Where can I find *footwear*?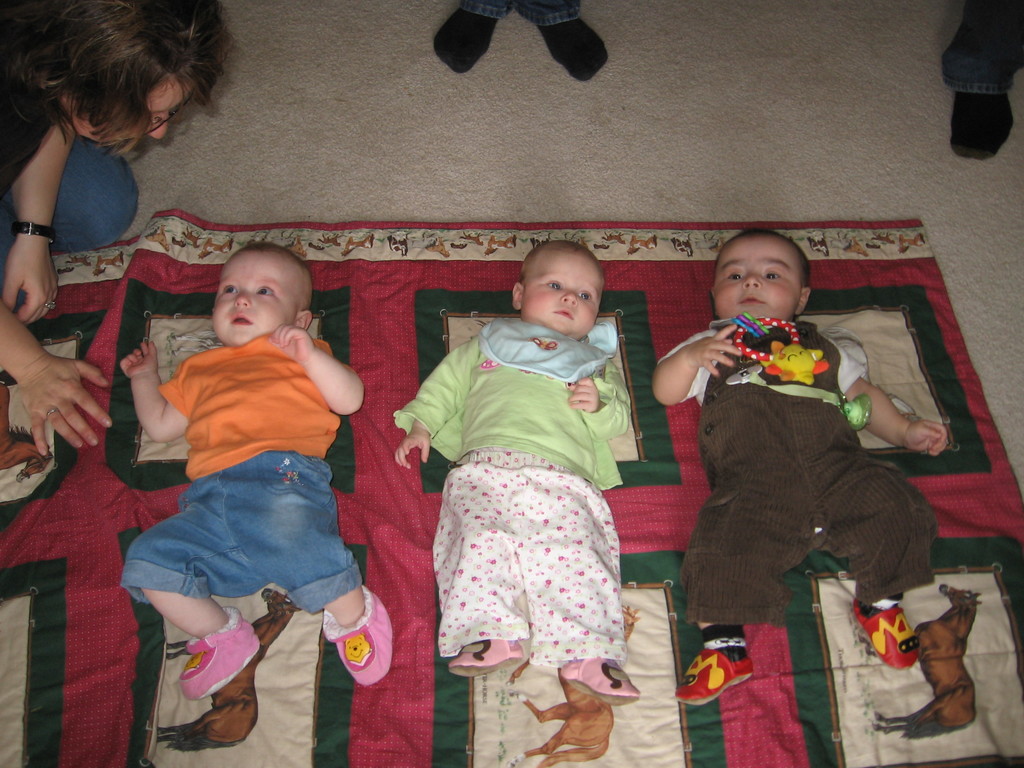
You can find it at (x1=558, y1=652, x2=646, y2=706).
